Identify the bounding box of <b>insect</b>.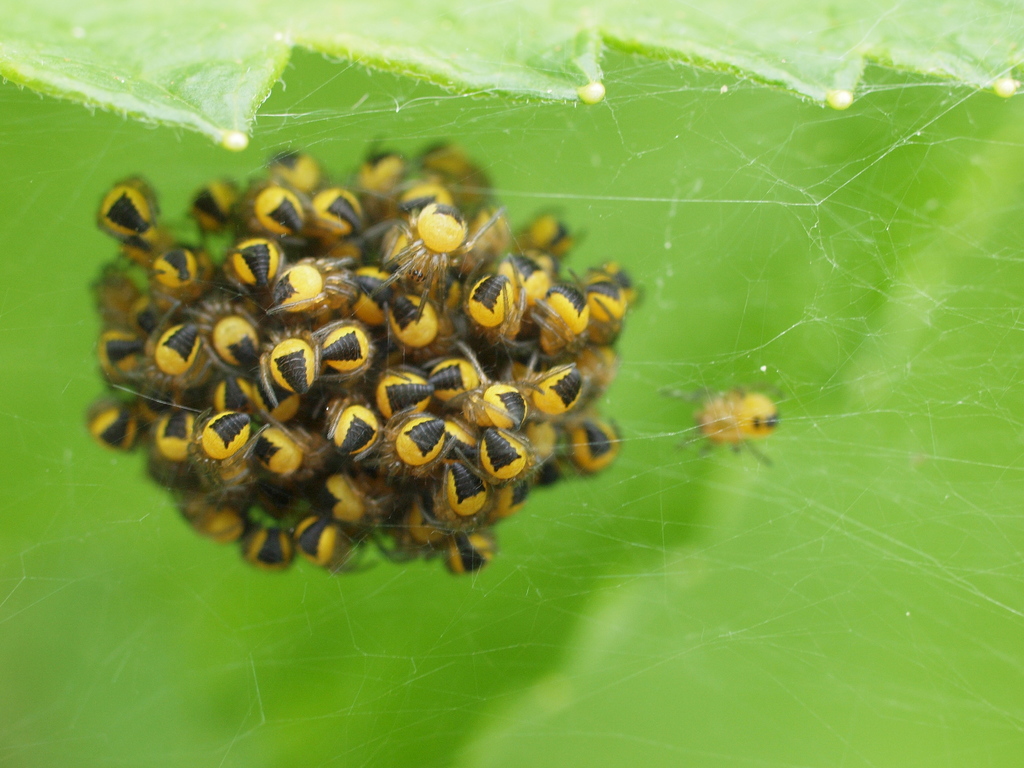
detection(96, 328, 151, 395).
